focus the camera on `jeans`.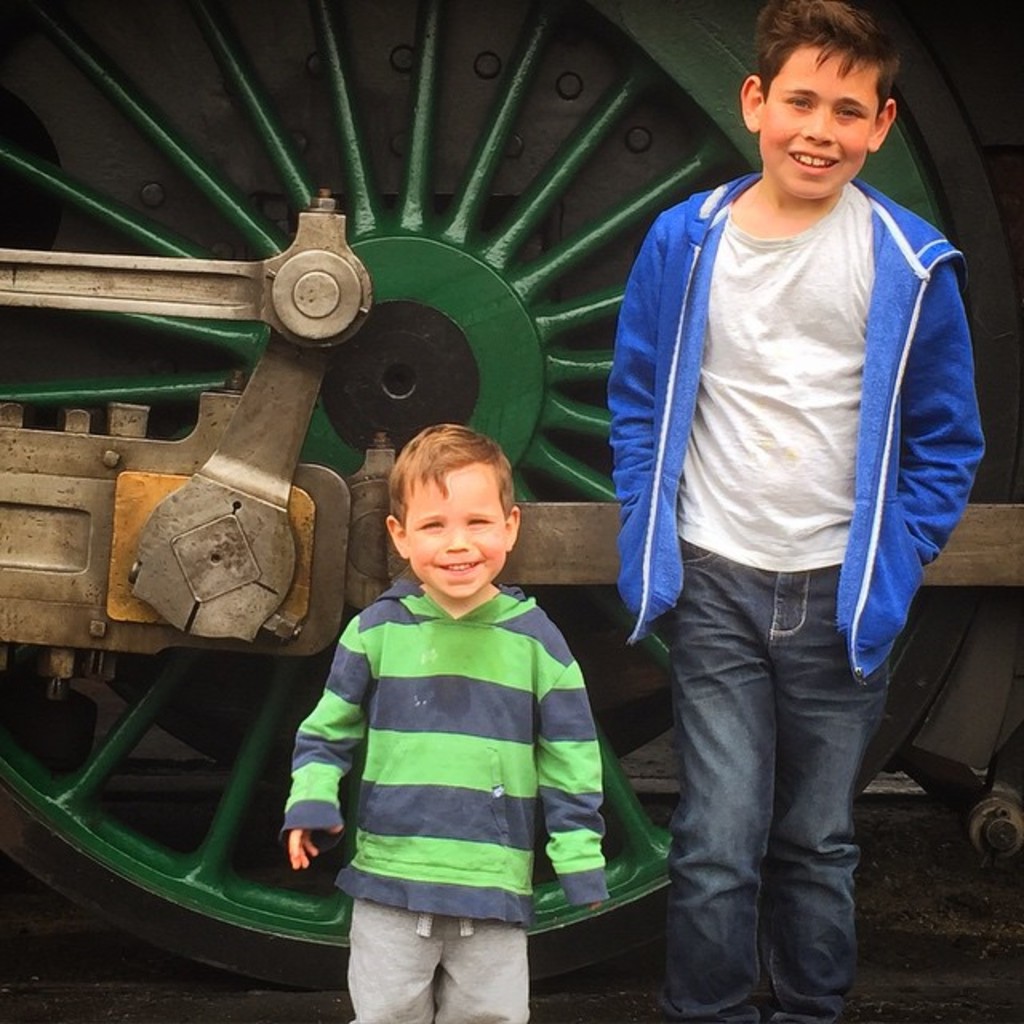
Focus region: [x1=640, y1=542, x2=918, y2=1013].
